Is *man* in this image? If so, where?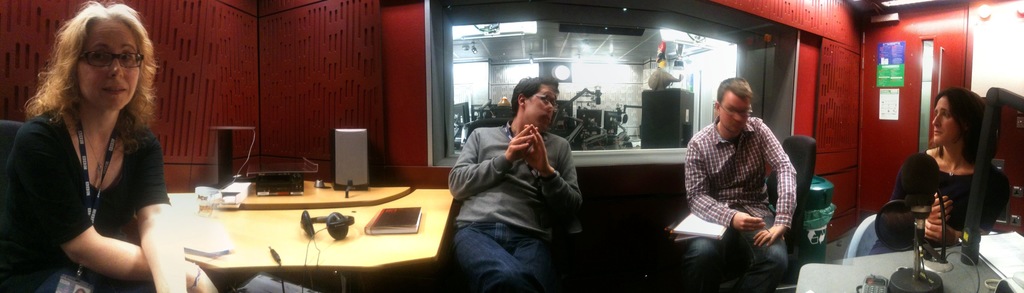
Yes, at <bbox>439, 69, 597, 284</bbox>.
